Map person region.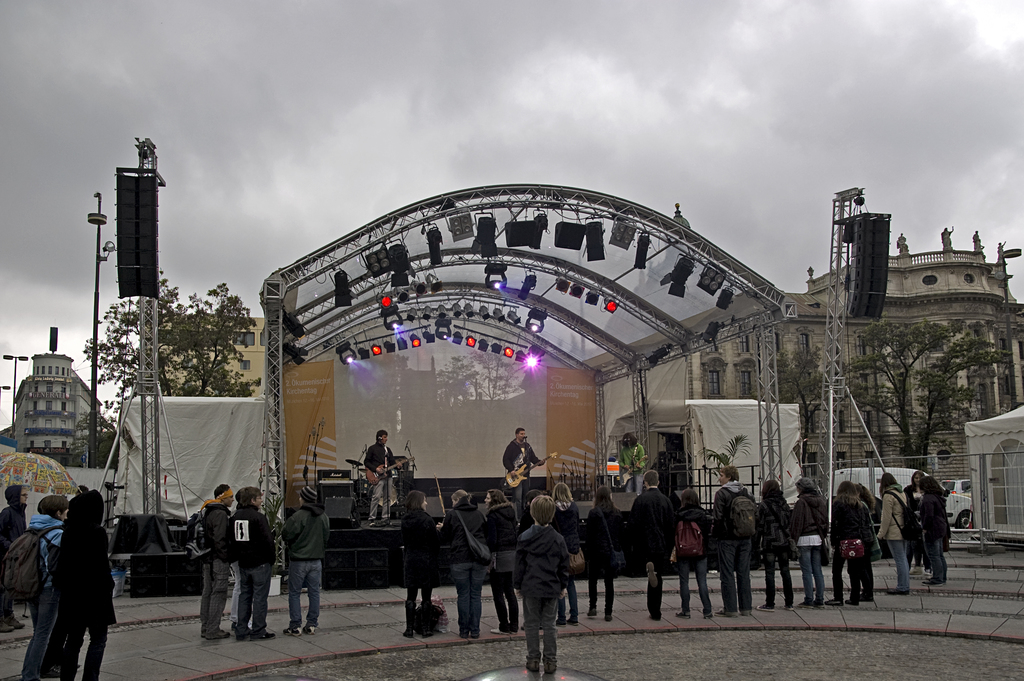
Mapped to [x1=186, y1=473, x2=239, y2=646].
